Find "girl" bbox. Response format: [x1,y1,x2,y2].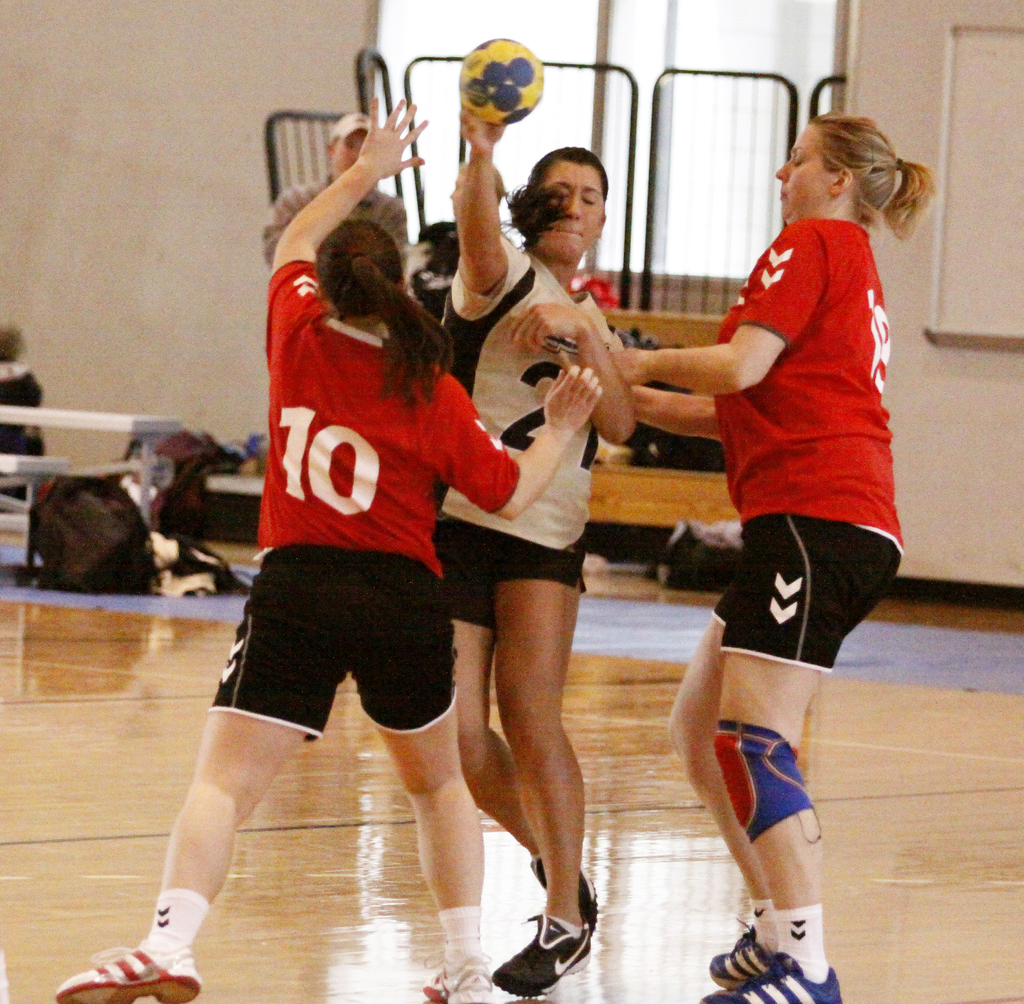
[433,97,639,1003].
